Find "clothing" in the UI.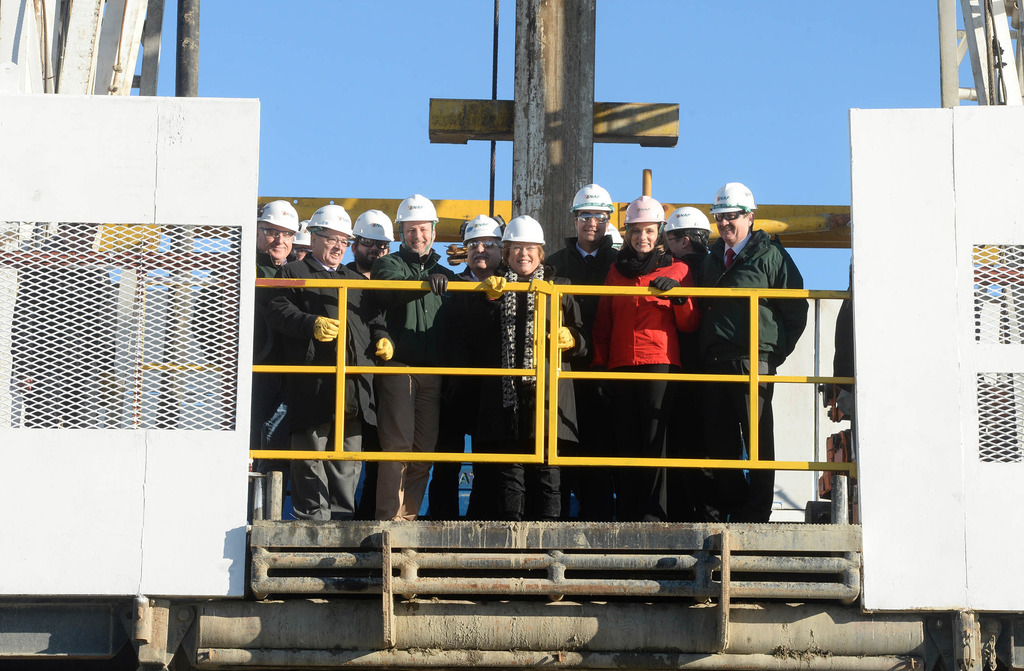
UI element at <box>8,230,116,428</box>.
